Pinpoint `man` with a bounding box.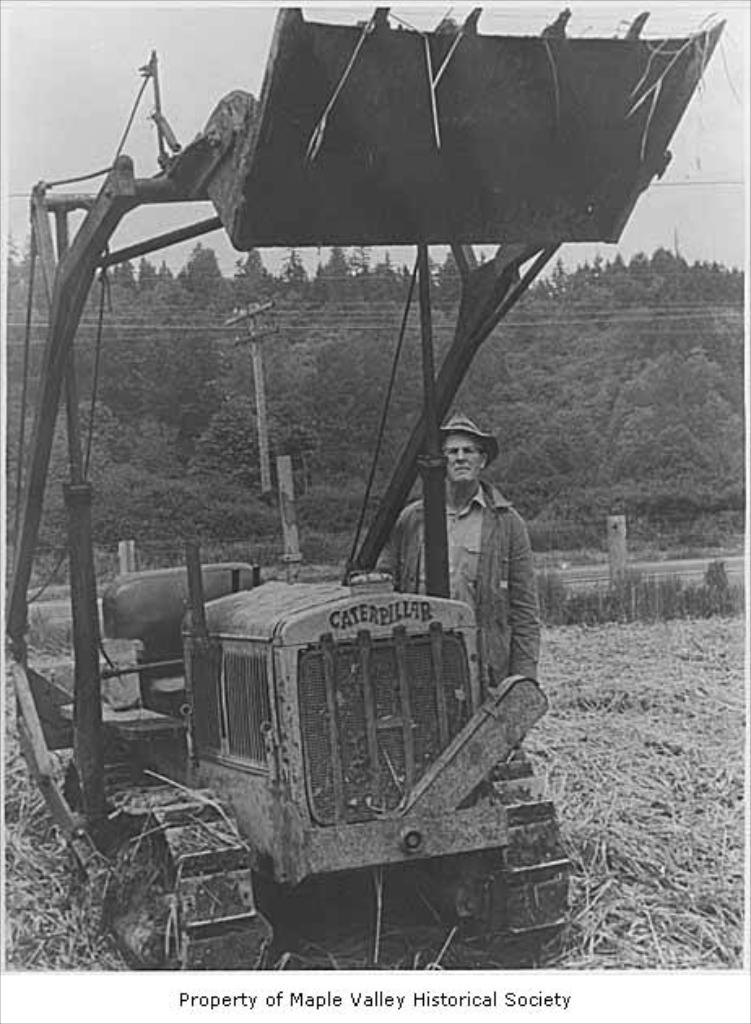
<region>405, 385, 530, 671</region>.
